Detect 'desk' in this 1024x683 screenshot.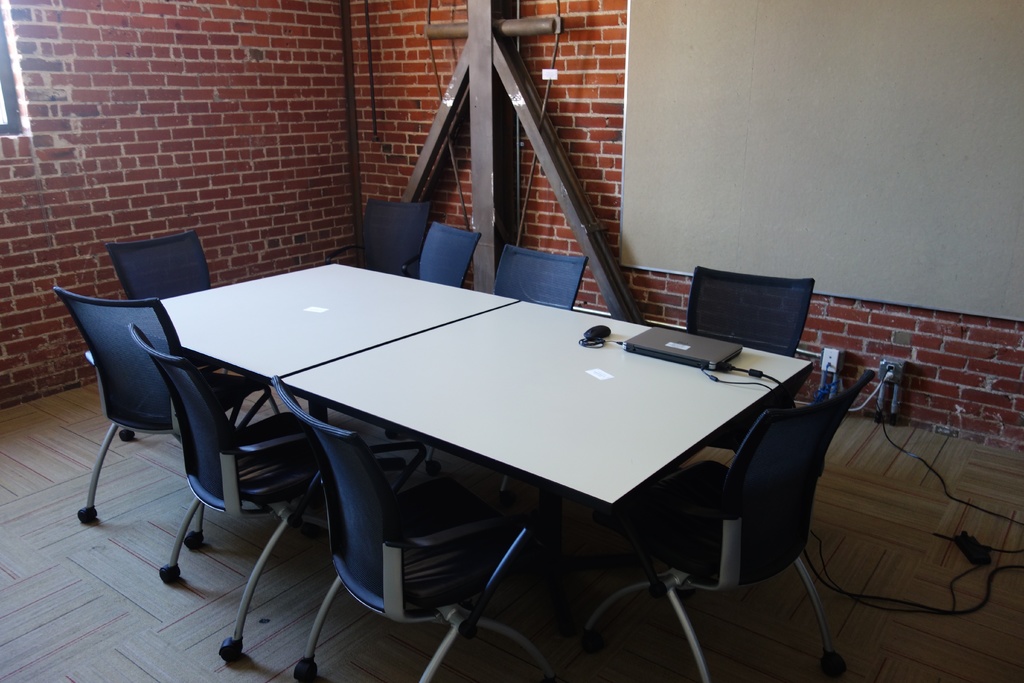
Detection: {"left": 83, "top": 272, "right": 854, "bottom": 682}.
